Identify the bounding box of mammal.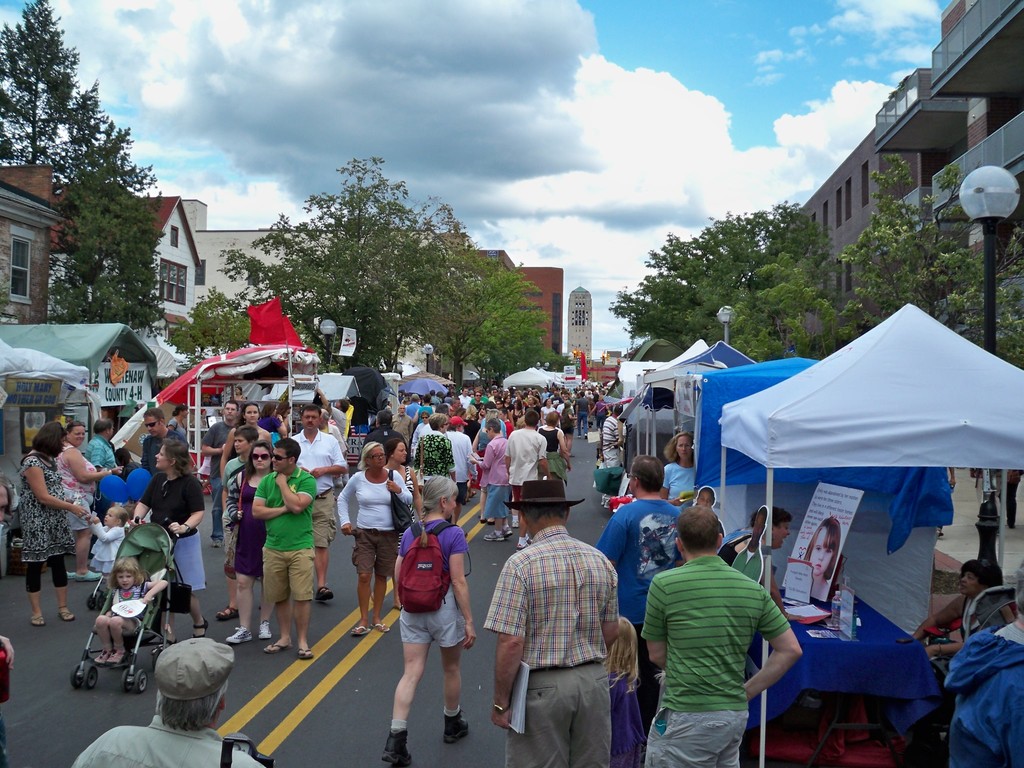
x1=70 y1=636 x2=271 y2=767.
